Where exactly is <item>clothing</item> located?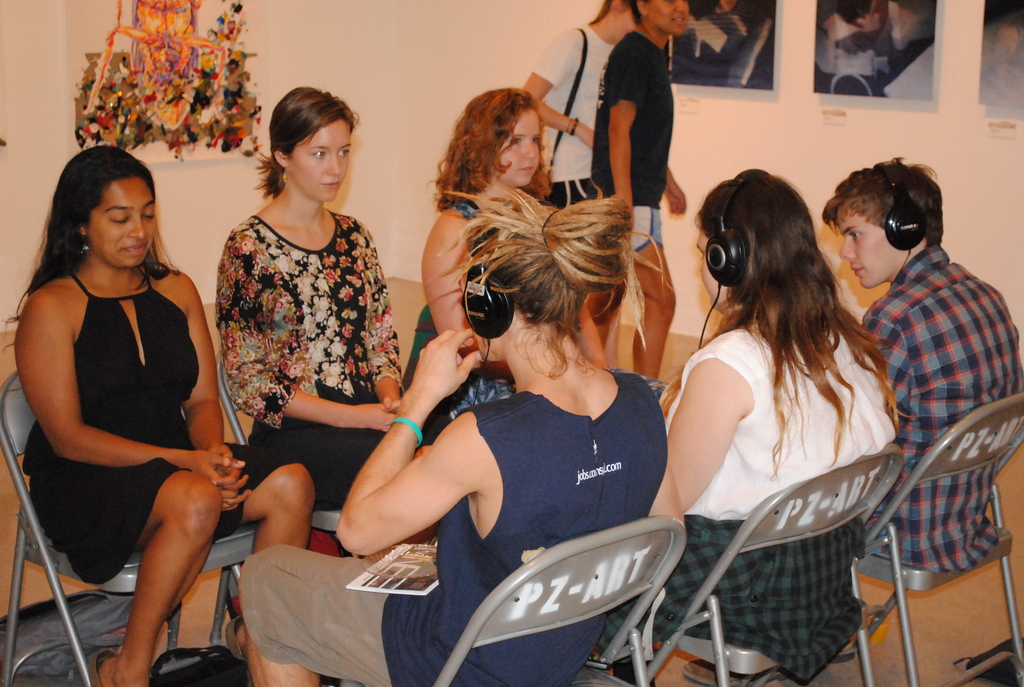
Its bounding box is [18, 262, 305, 591].
